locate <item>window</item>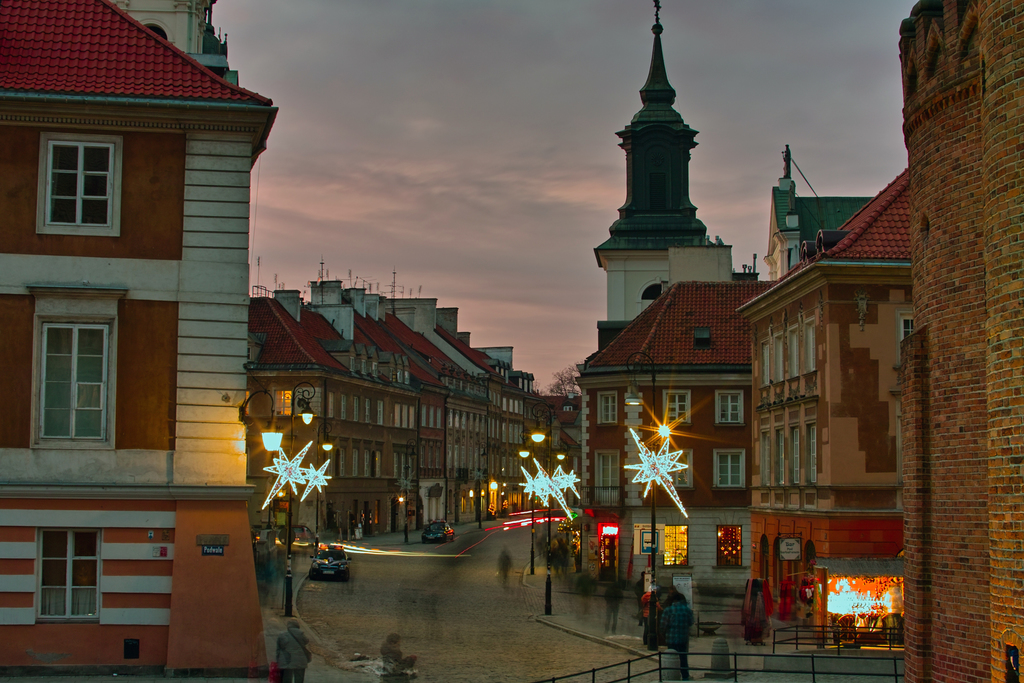
<box>716,525,740,570</box>
